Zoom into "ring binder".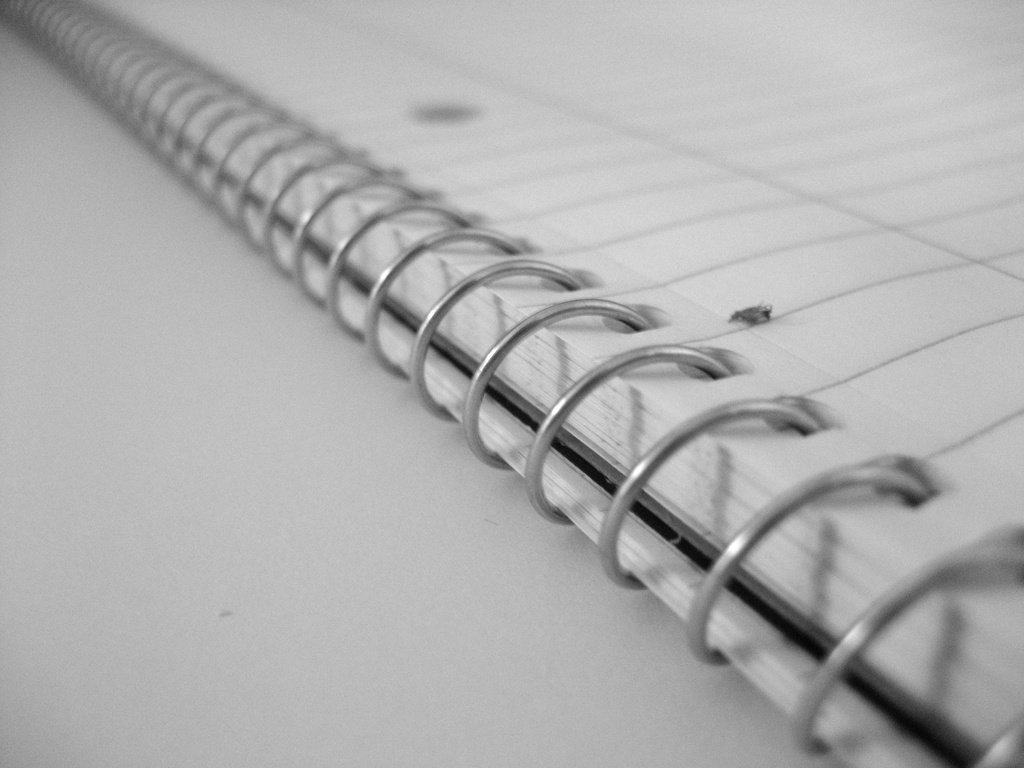
Zoom target: x1=0 y1=0 x2=1023 y2=766.
